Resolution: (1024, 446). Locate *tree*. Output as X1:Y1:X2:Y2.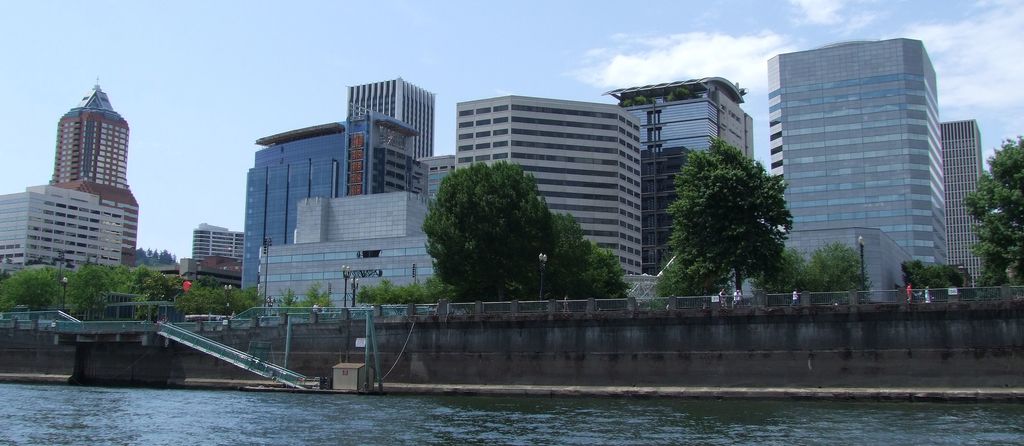
747:236:863:302.
